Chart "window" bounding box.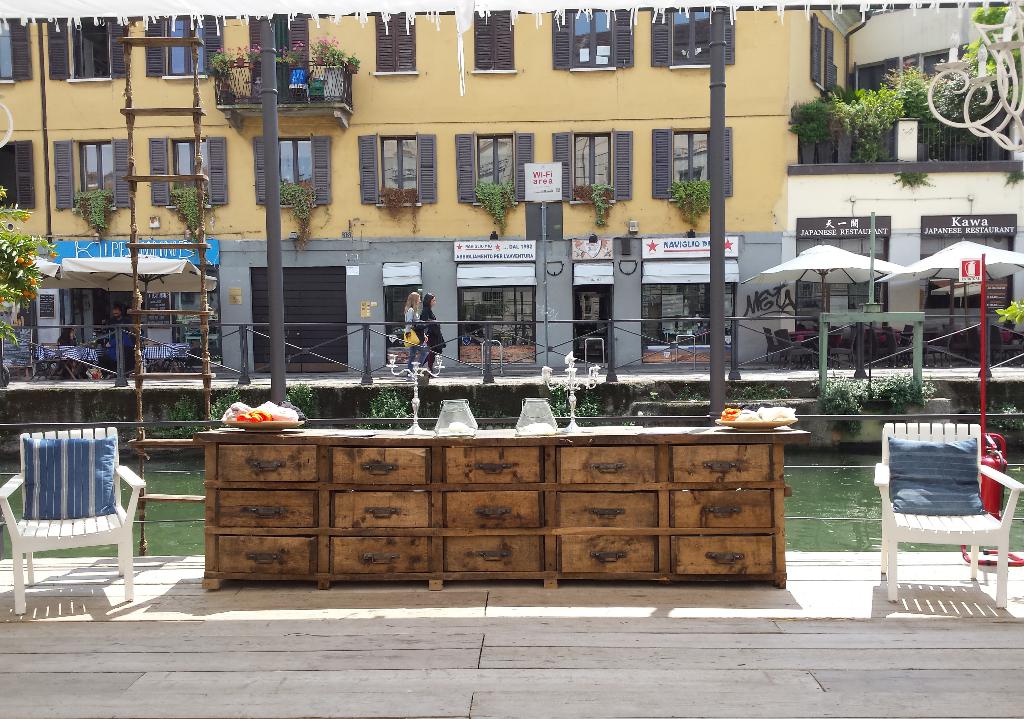
Charted: bbox(45, 12, 131, 86).
